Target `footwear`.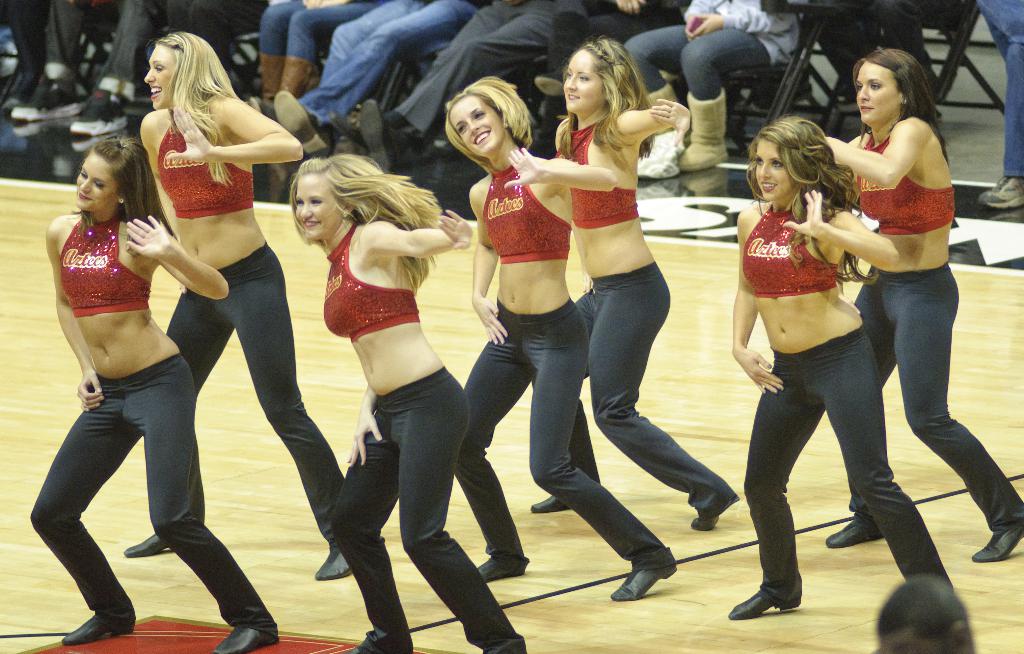
Target region: [828, 516, 881, 543].
